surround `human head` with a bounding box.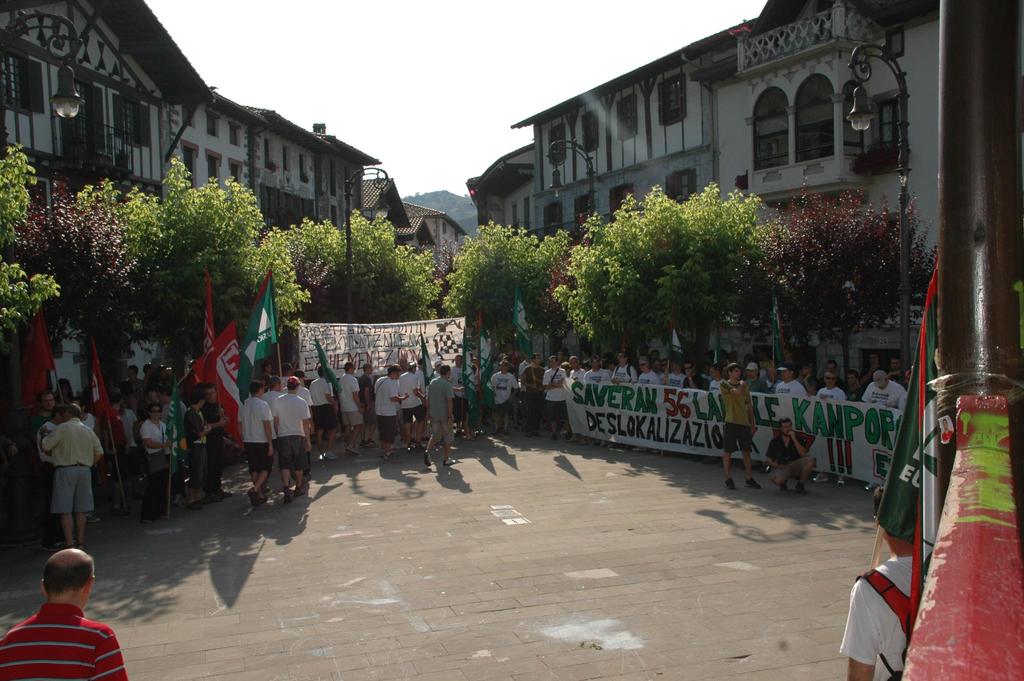
l=570, t=355, r=580, b=372.
